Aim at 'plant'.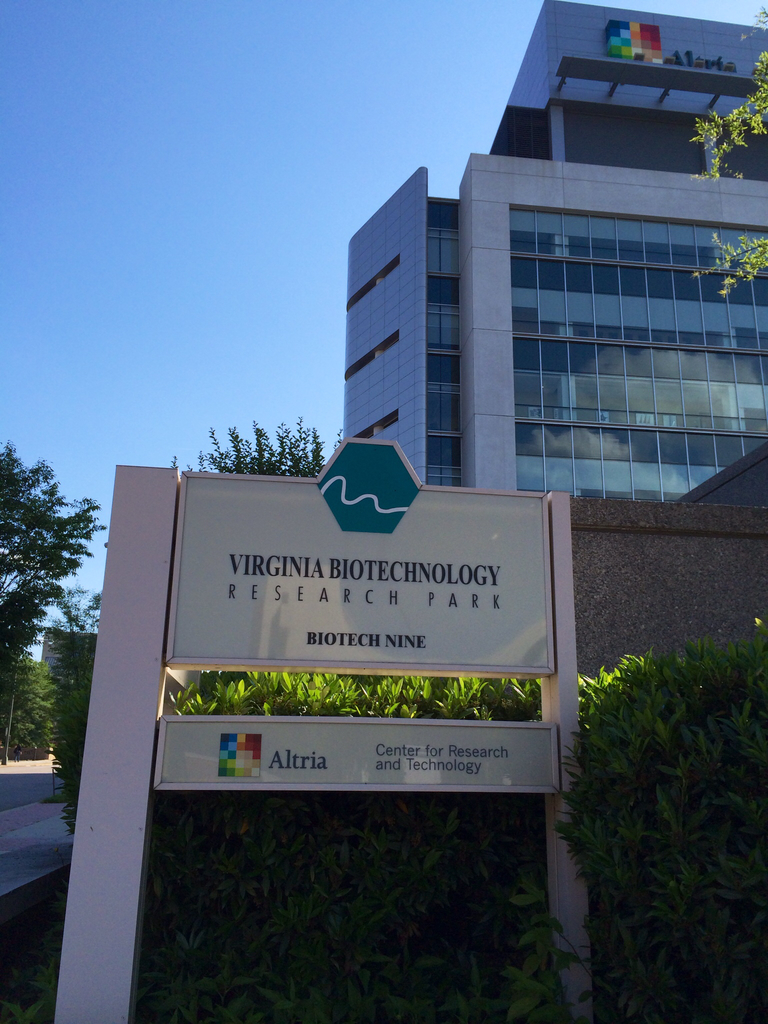
Aimed at region(0, 876, 56, 1023).
